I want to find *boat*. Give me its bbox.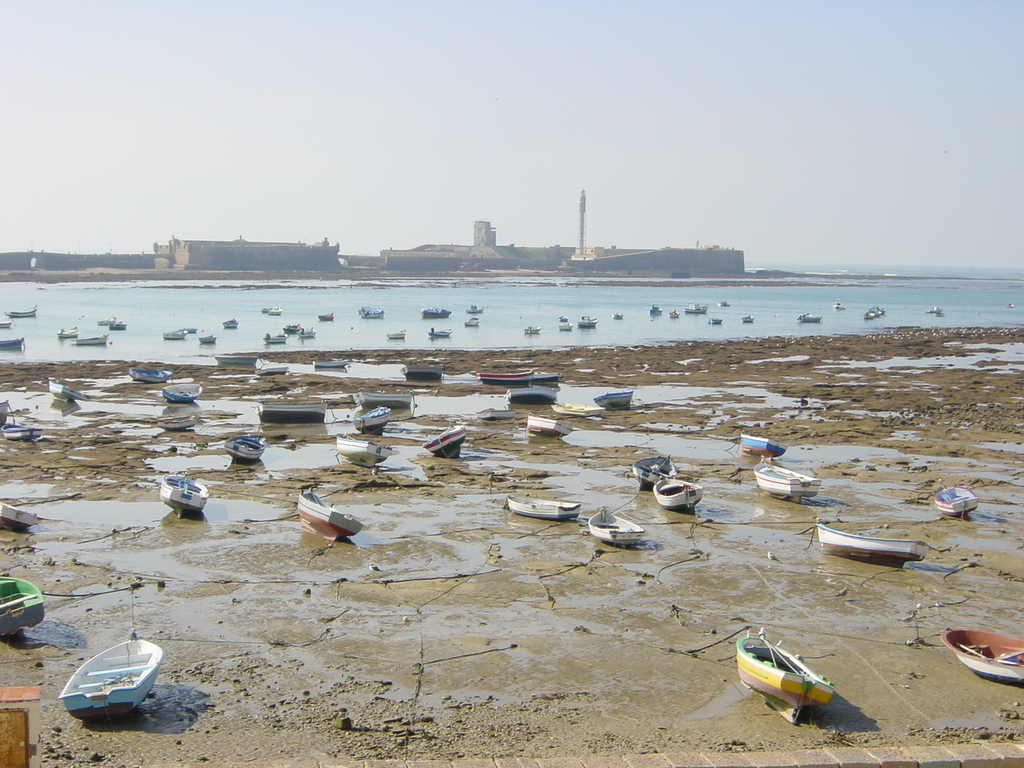
[650,302,663,317].
